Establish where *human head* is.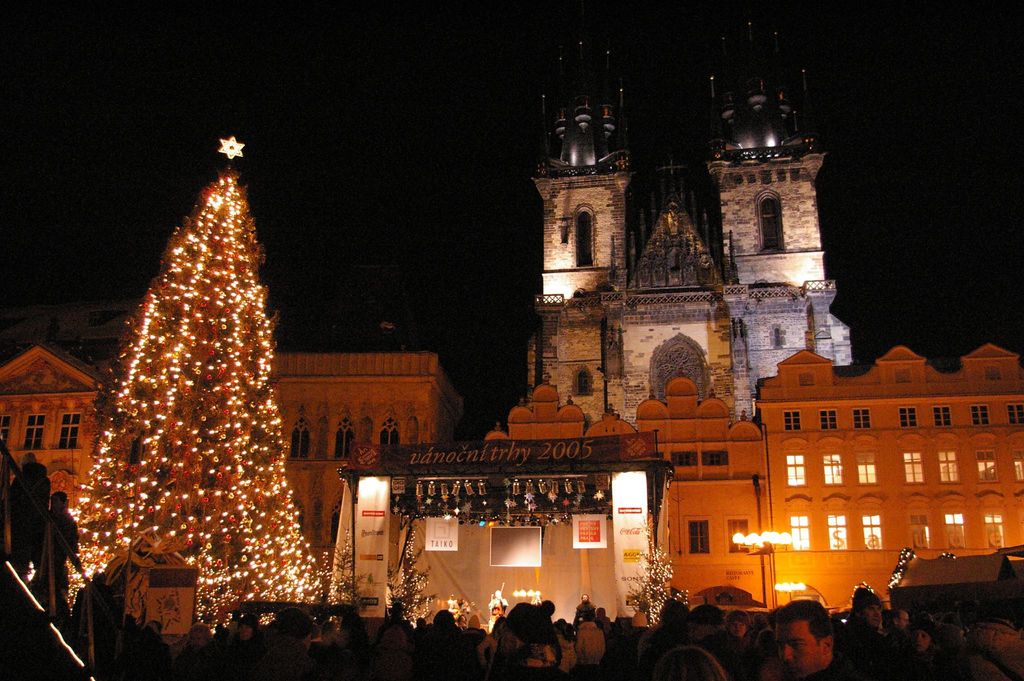
Established at 885 610 911 632.
